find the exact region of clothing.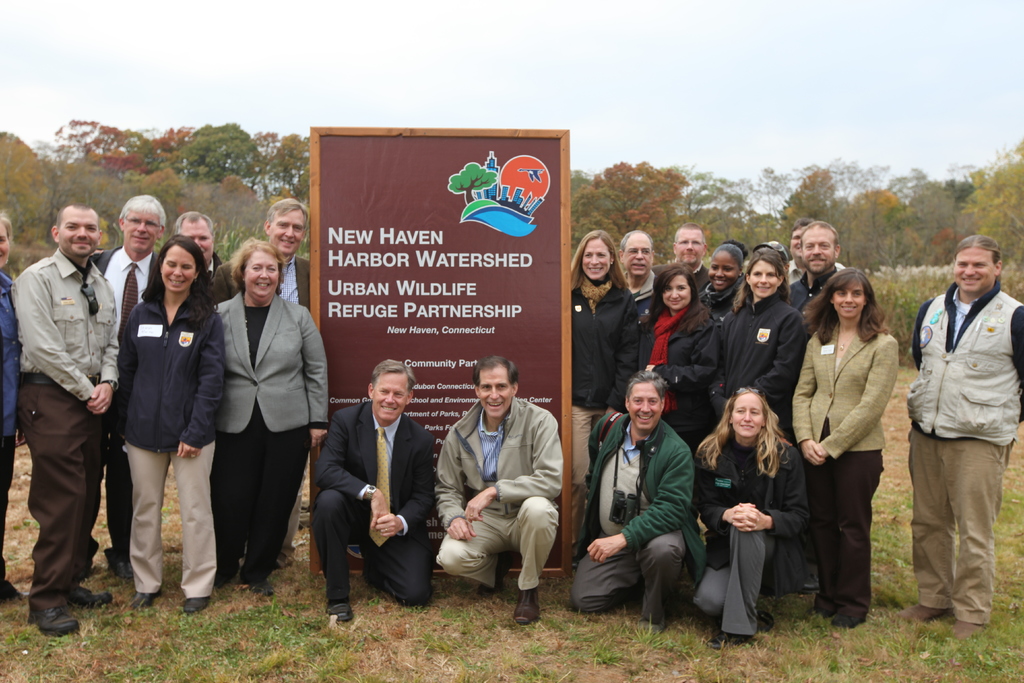
Exact region: 636/297/721/455.
